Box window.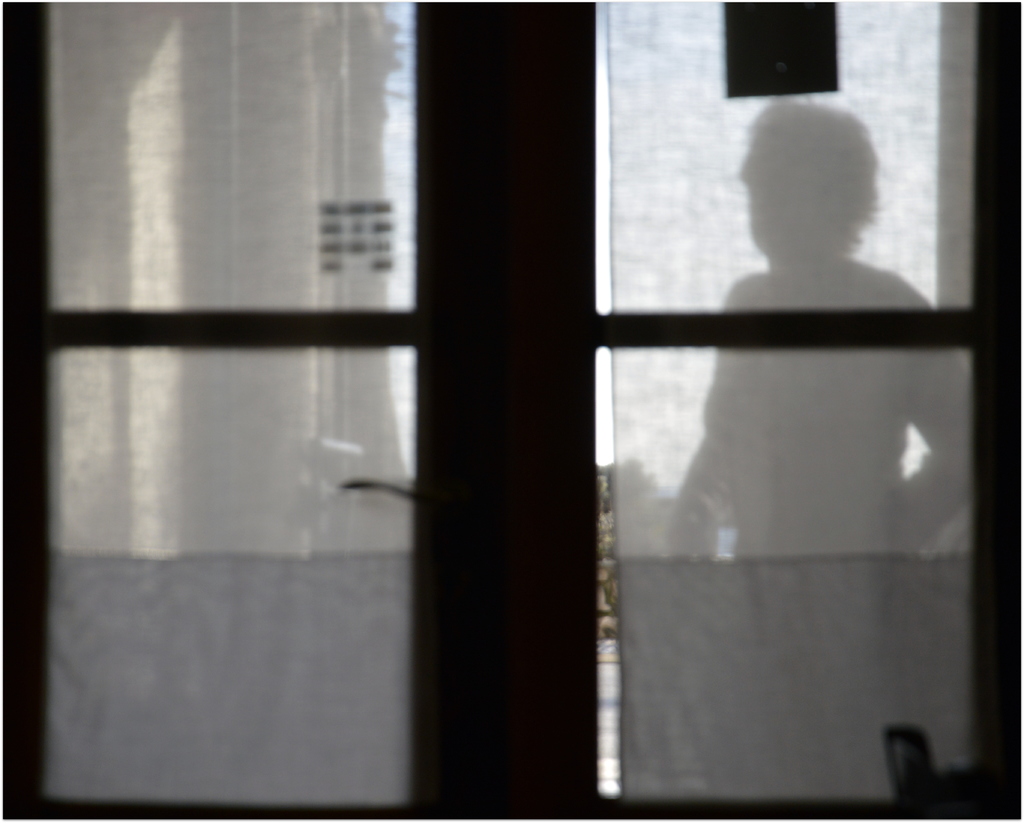
(x1=77, y1=0, x2=1023, y2=792).
